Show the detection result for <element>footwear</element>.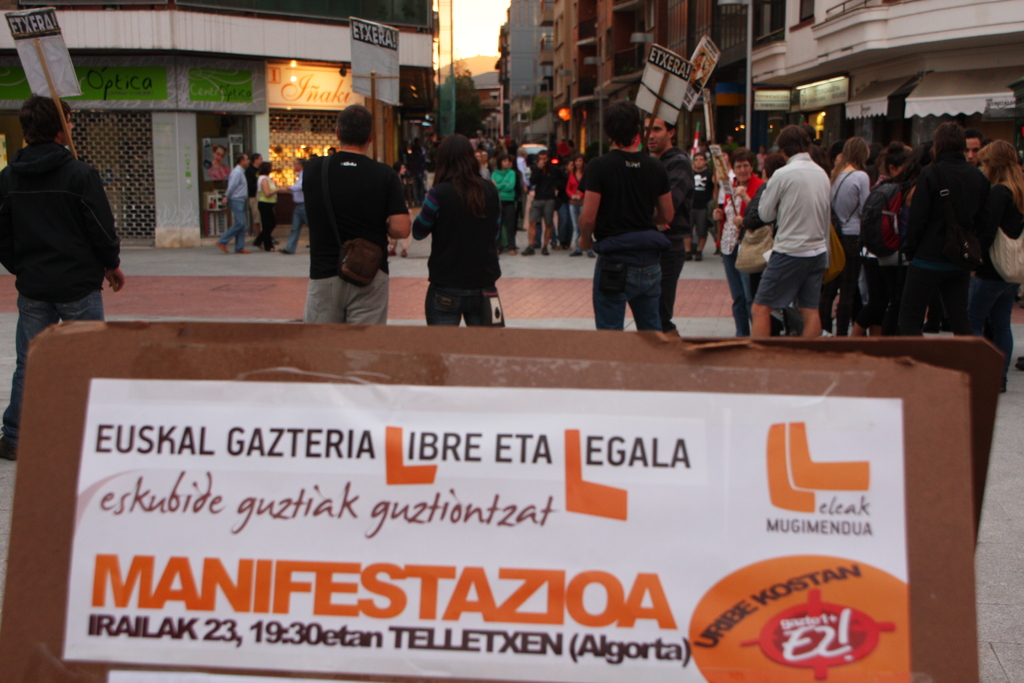
(x1=570, y1=249, x2=582, y2=257).
